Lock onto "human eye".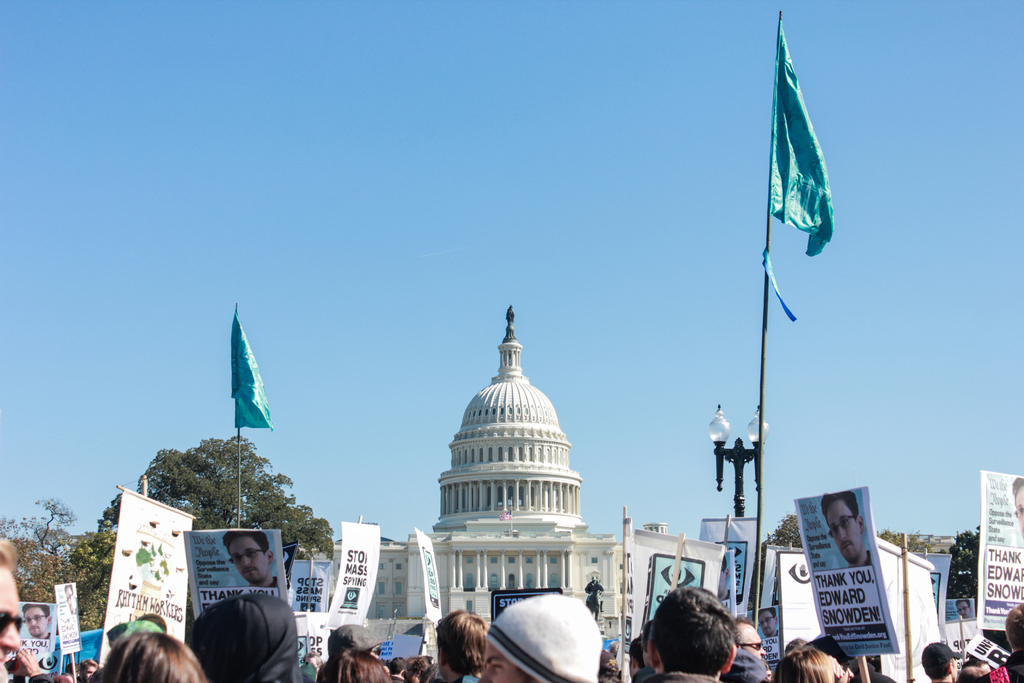
Locked: [488,661,504,673].
